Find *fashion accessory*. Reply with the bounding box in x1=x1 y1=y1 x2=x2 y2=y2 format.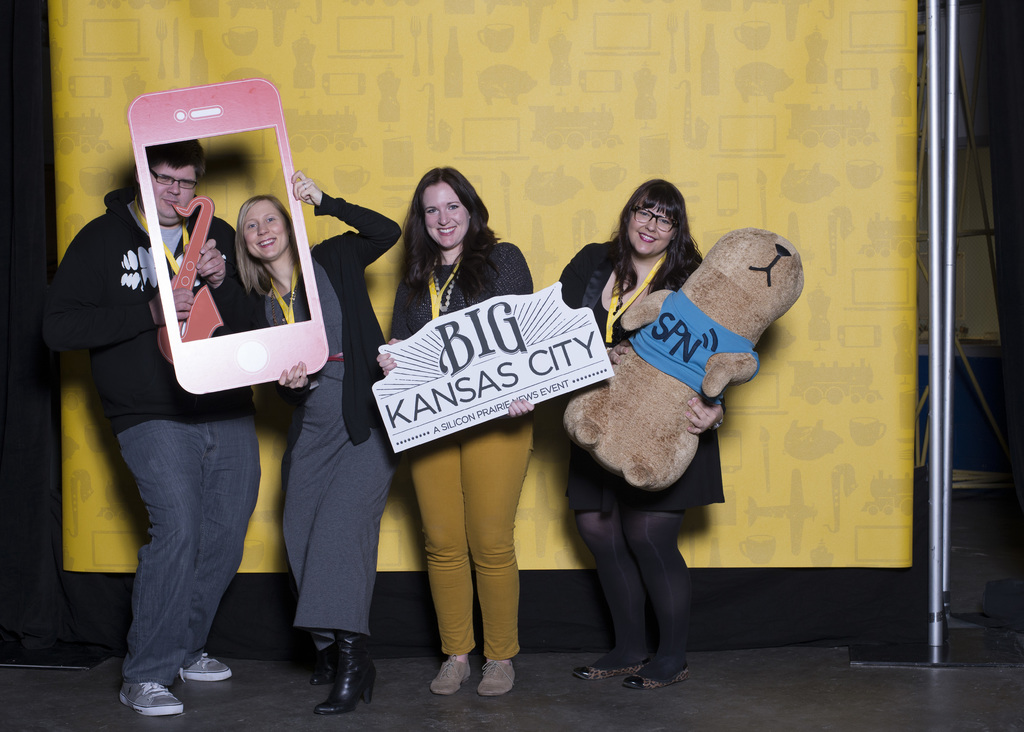
x1=605 y1=259 x2=664 y2=352.
